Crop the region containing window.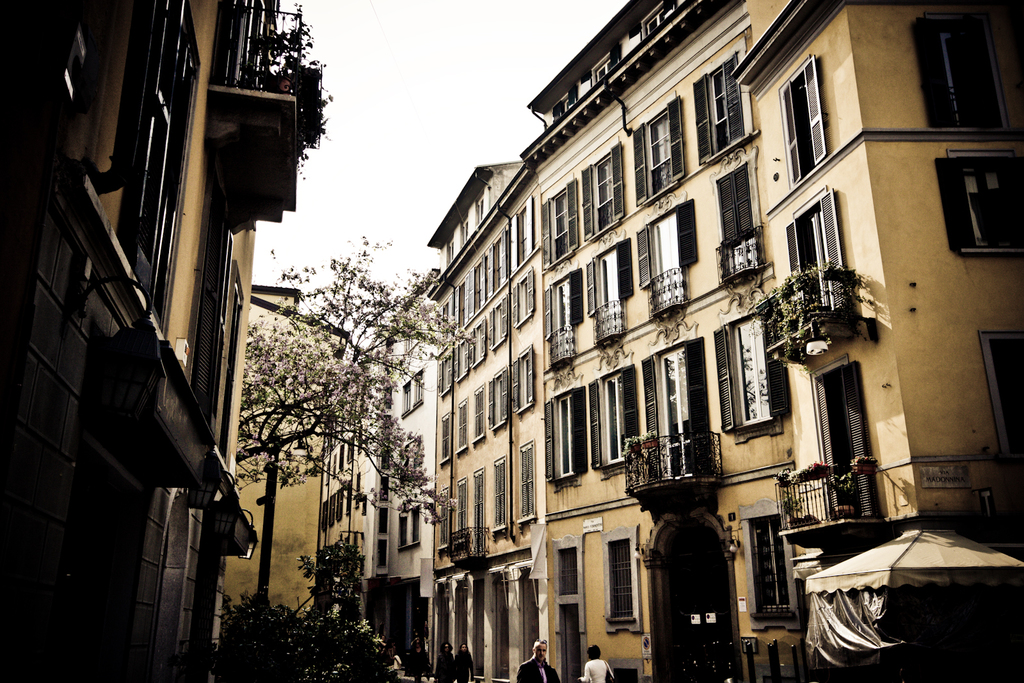
Crop region: (left=484, top=228, right=506, bottom=296).
